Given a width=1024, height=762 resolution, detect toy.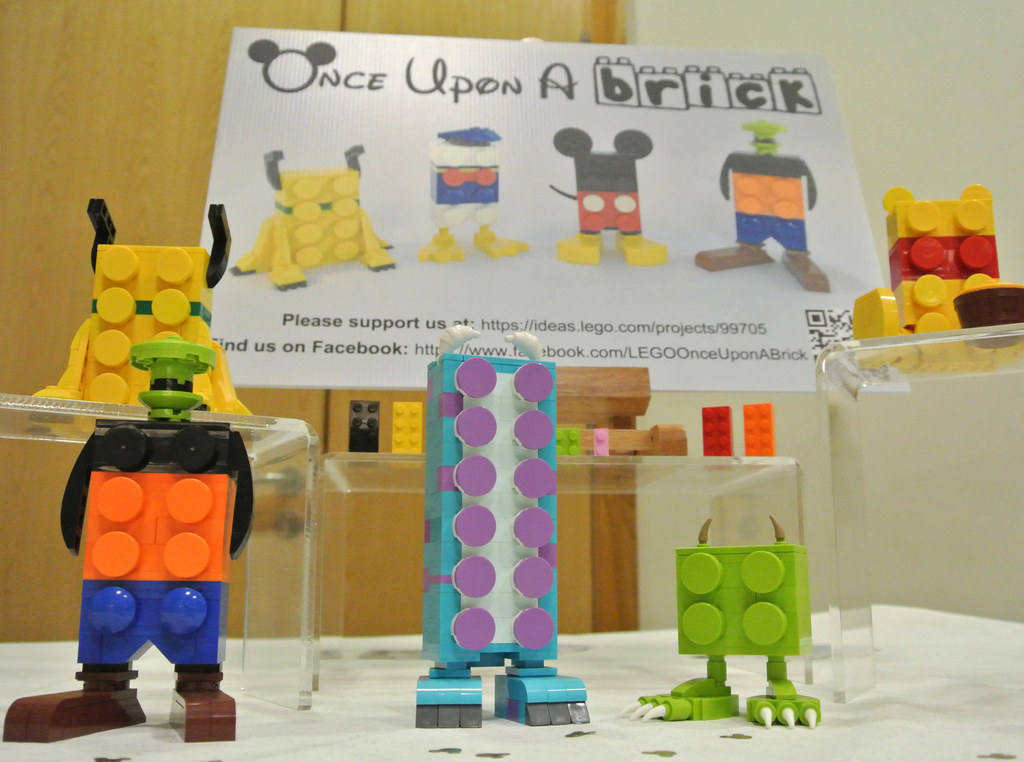
{"left": 551, "top": 126, "right": 669, "bottom": 262}.
